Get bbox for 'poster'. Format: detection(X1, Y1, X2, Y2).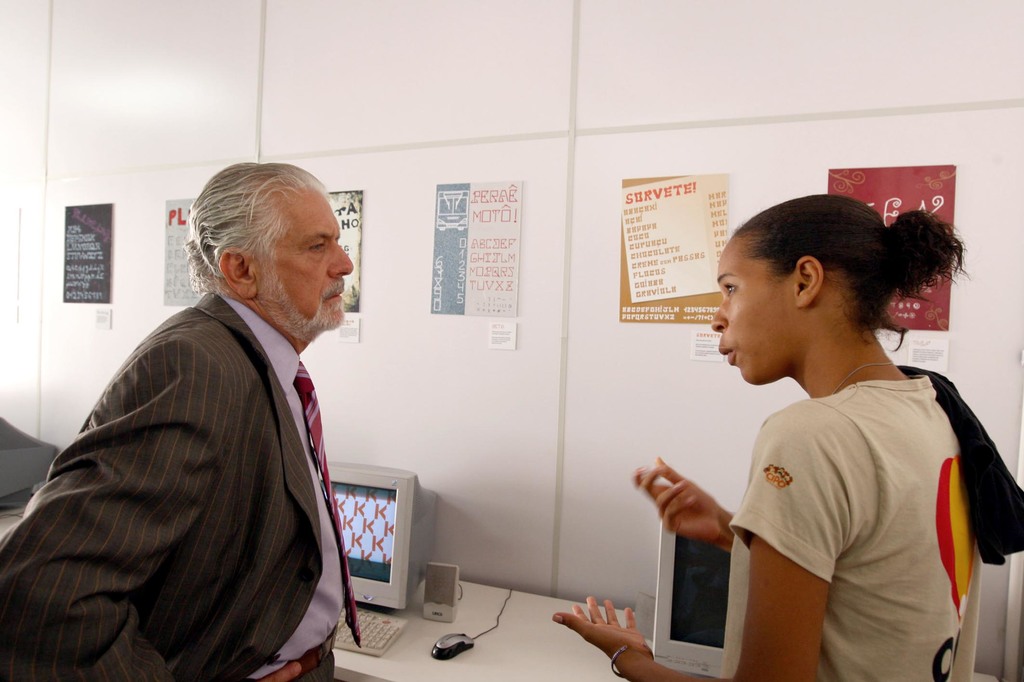
detection(434, 178, 518, 320).
